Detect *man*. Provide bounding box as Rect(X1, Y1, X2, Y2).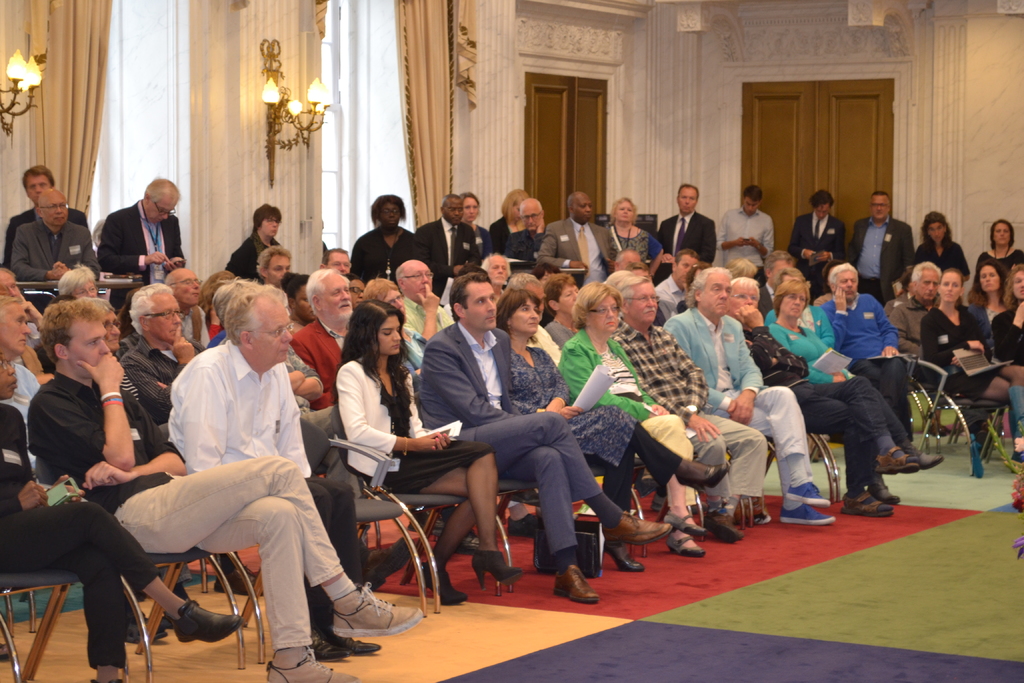
Rect(8, 185, 104, 284).
